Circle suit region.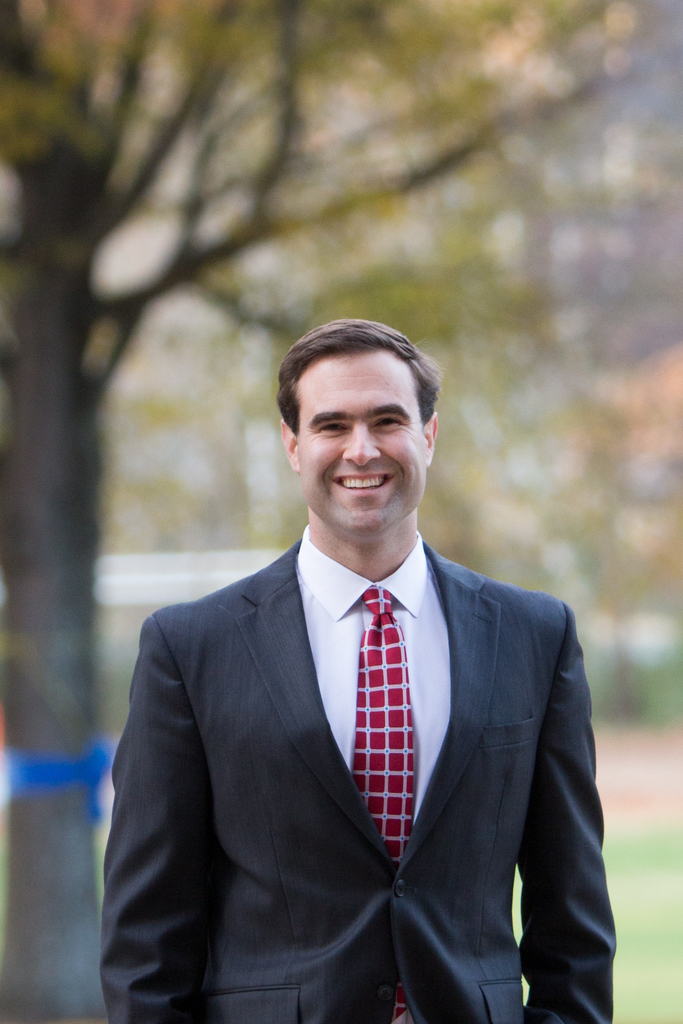
Region: {"left": 113, "top": 445, "right": 628, "bottom": 1020}.
